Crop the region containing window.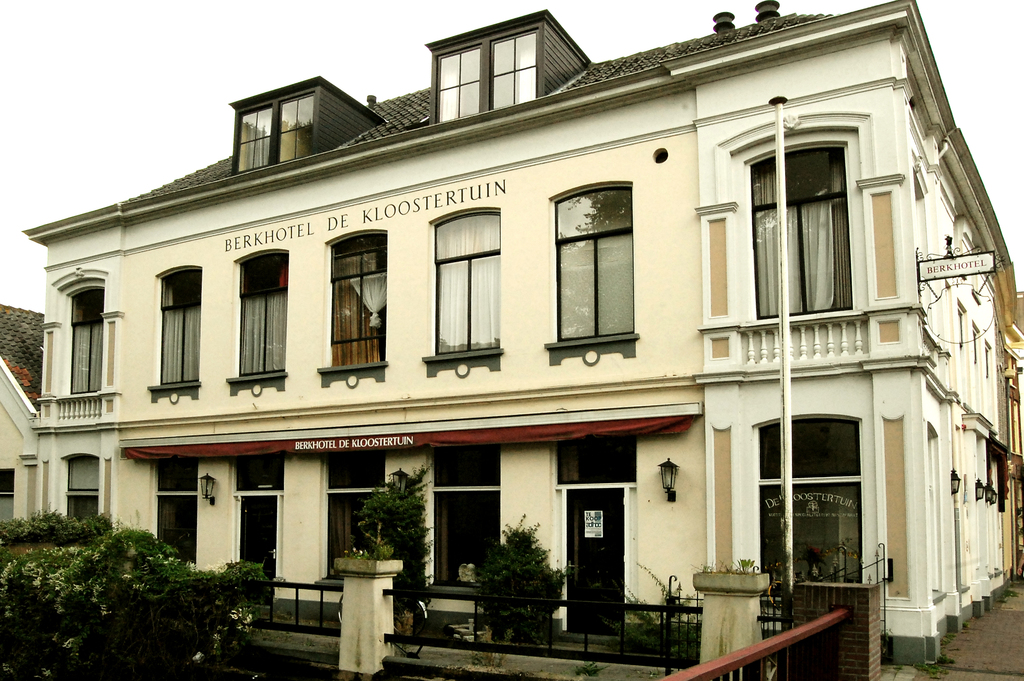
Crop region: bbox(241, 491, 275, 586).
